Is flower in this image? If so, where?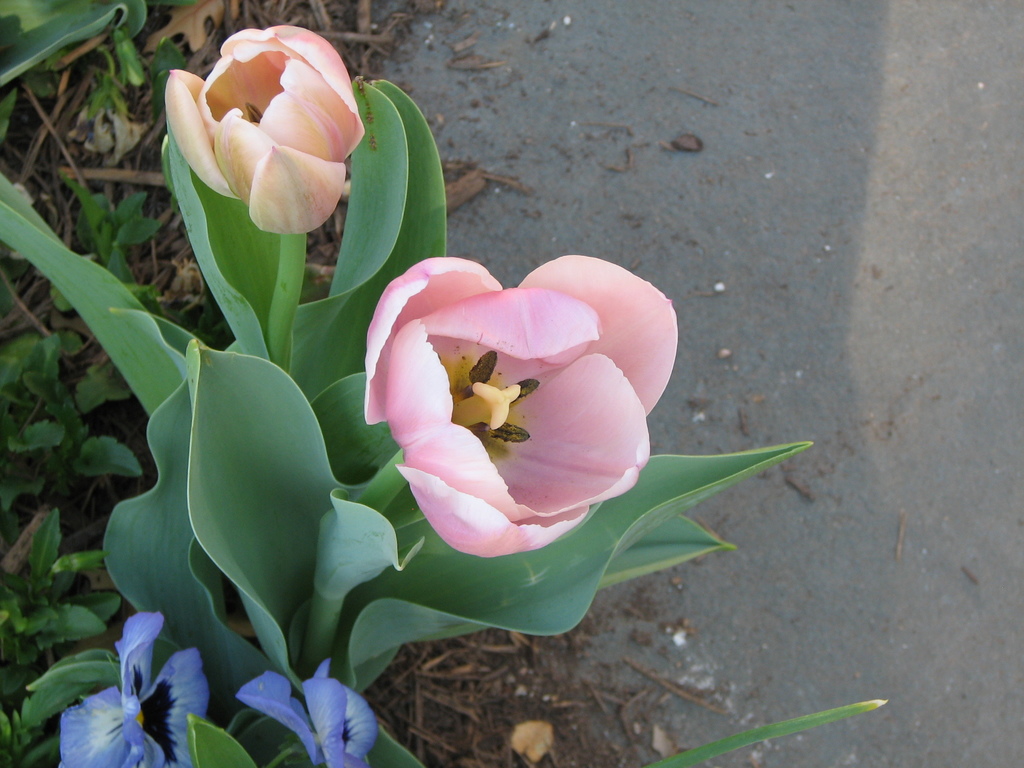
Yes, at (341,243,683,572).
